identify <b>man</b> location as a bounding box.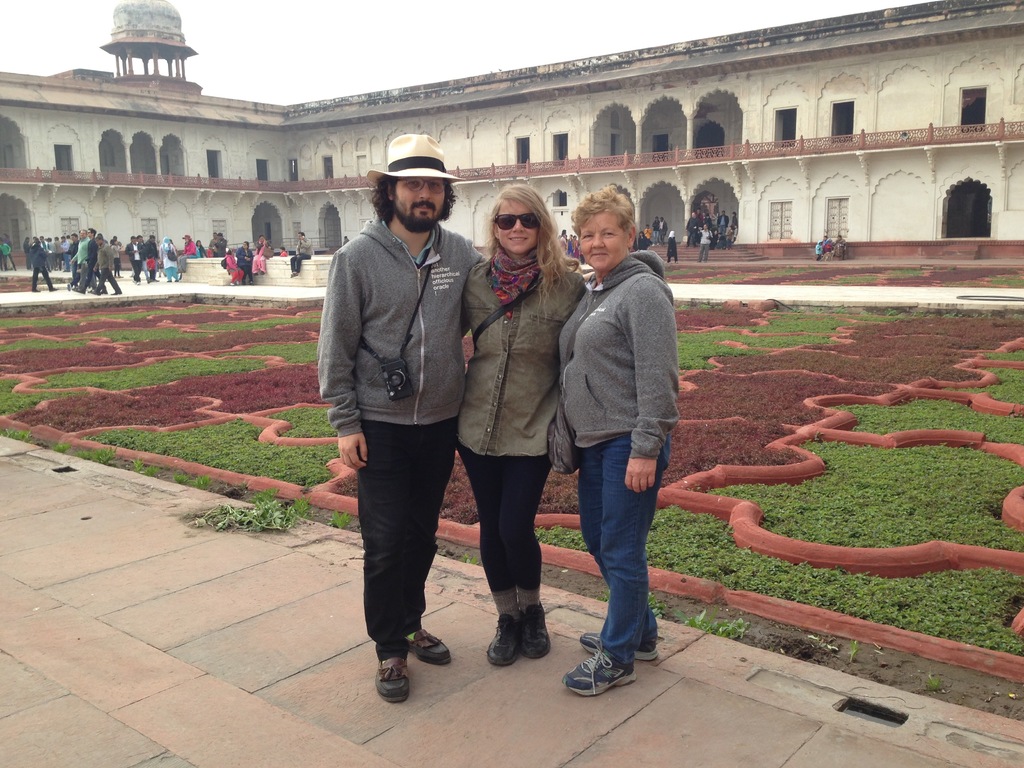
x1=659 y1=218 x2=668 y2=243.
